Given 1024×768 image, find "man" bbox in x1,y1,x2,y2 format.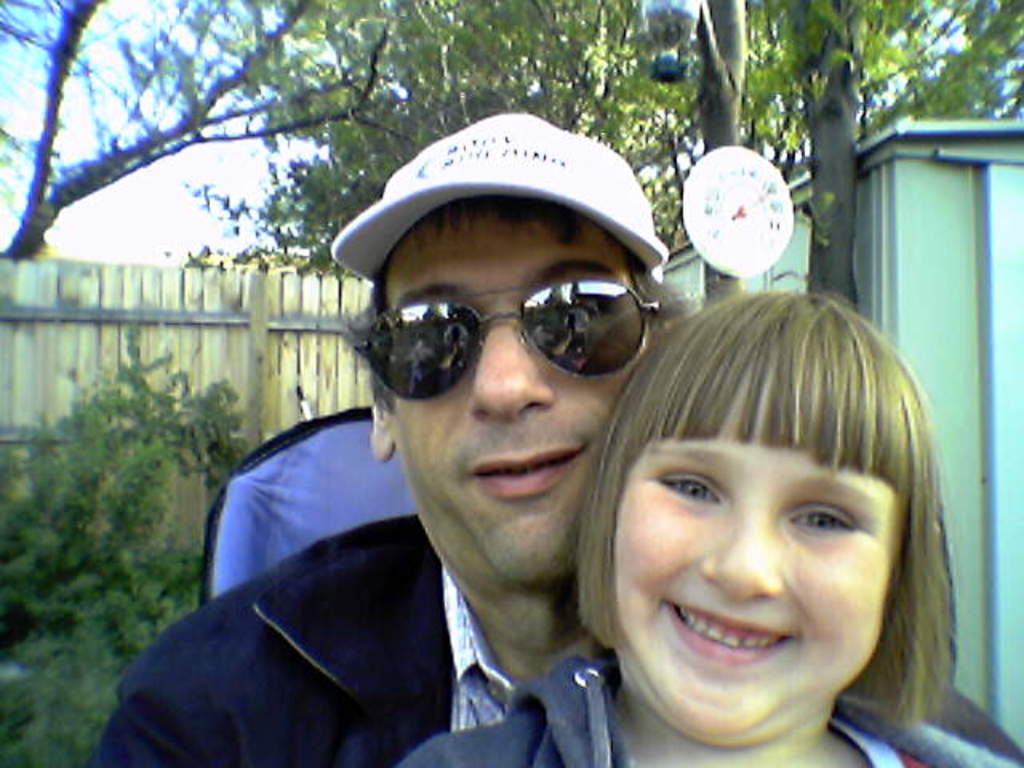
101,109,682,766.
